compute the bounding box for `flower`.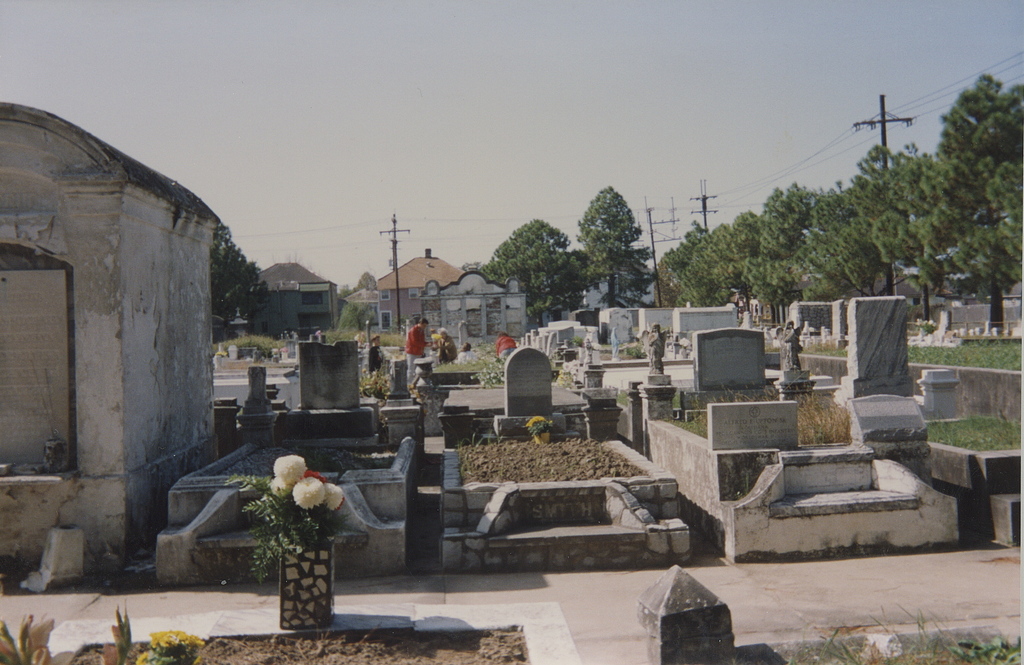
(271,453,306,486).
